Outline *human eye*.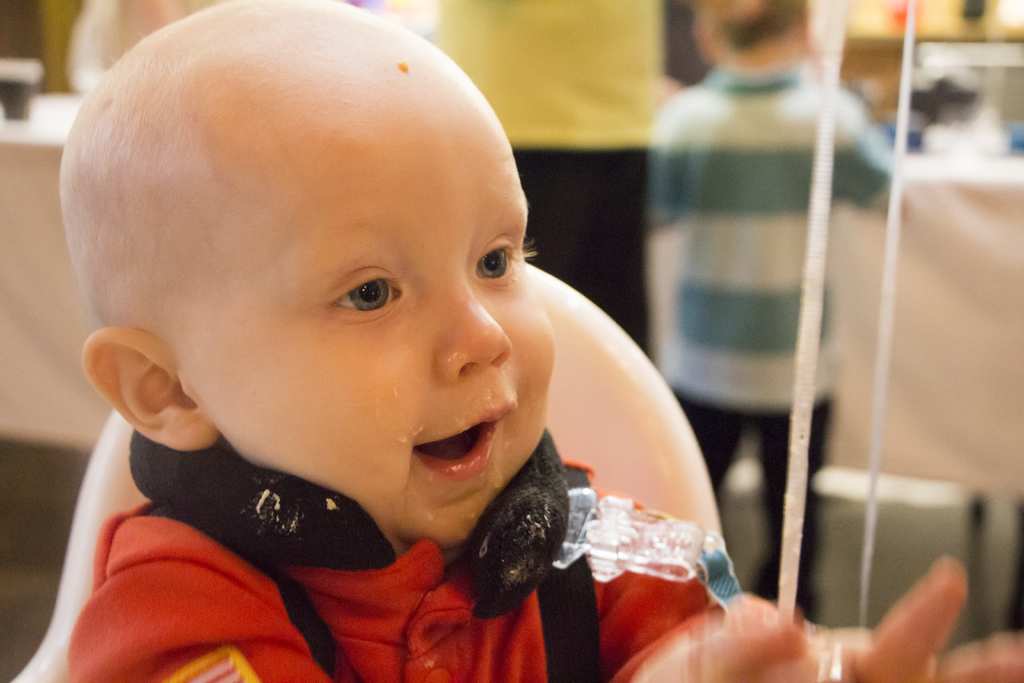
Outline: l=323, t=267, r=409, b=320.
